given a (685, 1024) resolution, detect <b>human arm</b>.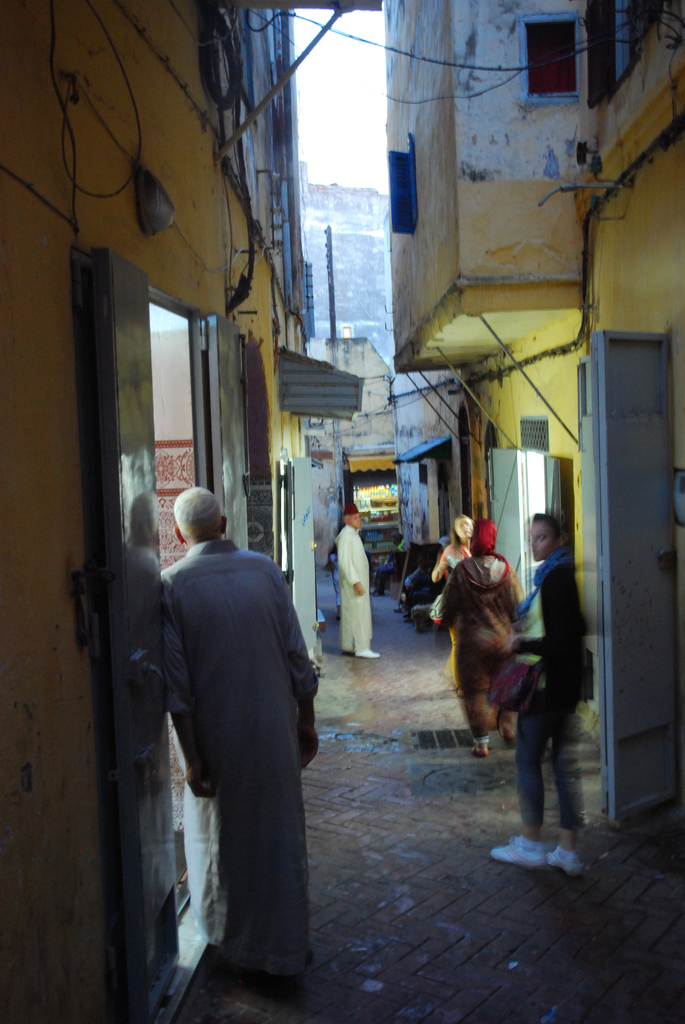
box=[276, 570, 322, 778].
